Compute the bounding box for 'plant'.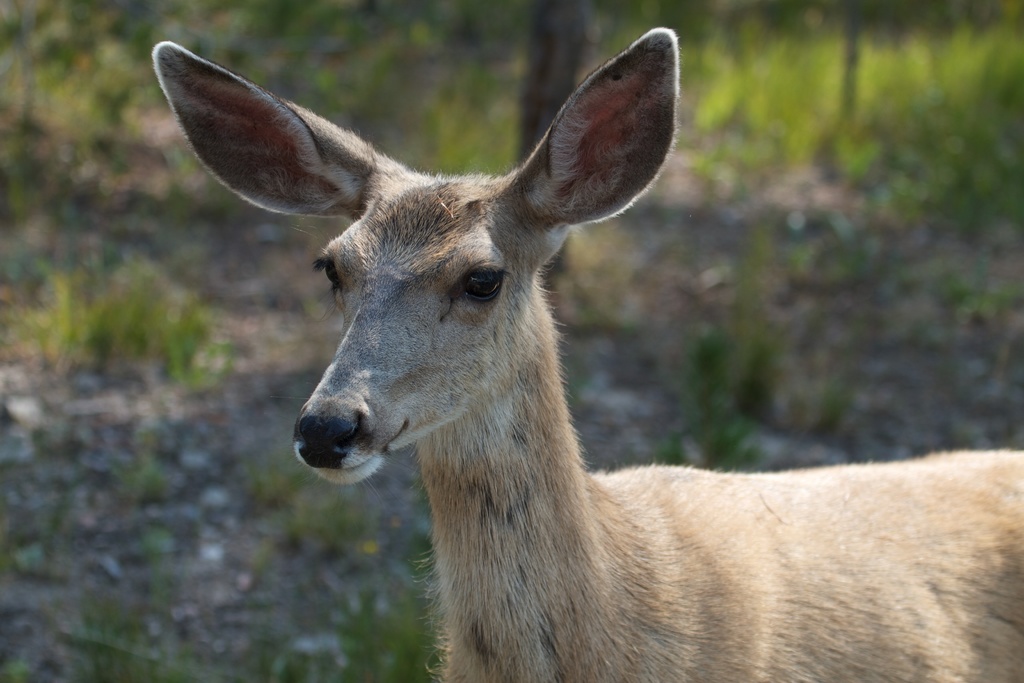
[286,490,372,545].
